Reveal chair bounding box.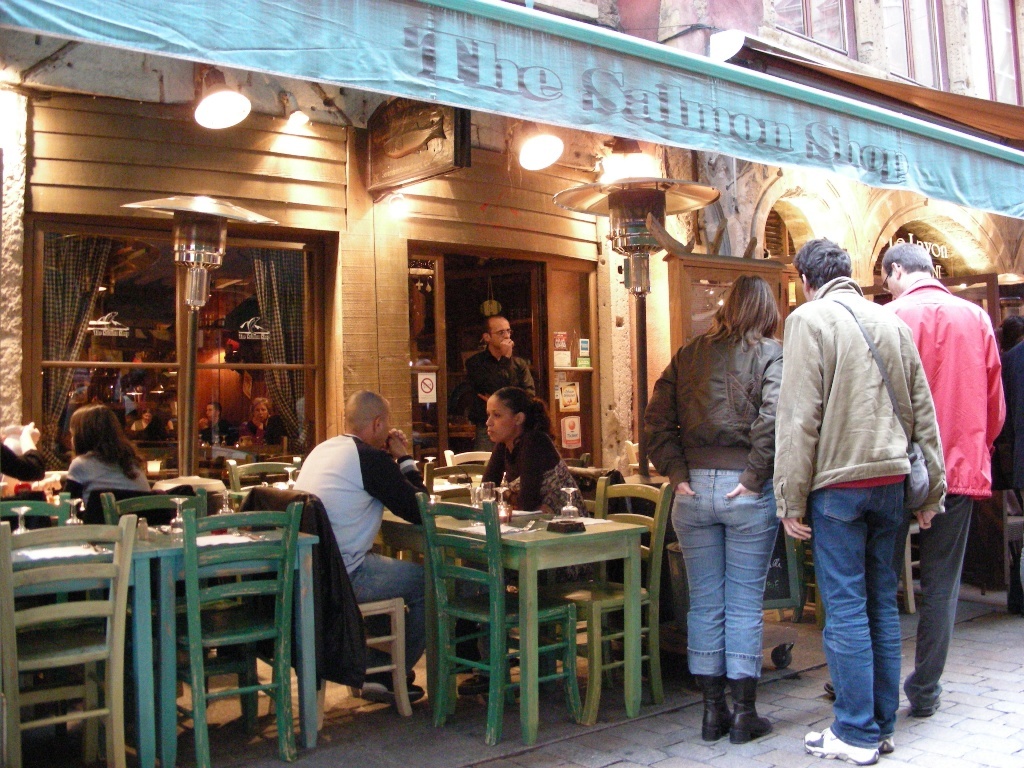
Revealed: <box>416,498,577,746</box>.
